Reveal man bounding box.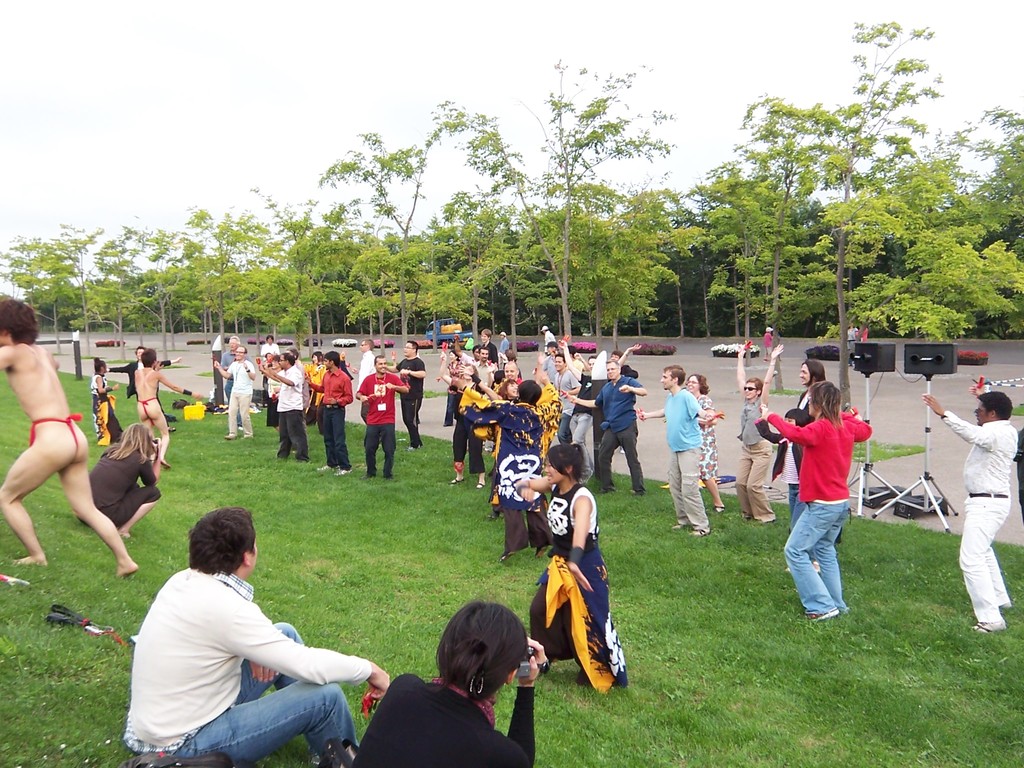
Revealed: 541:326:558:348.
